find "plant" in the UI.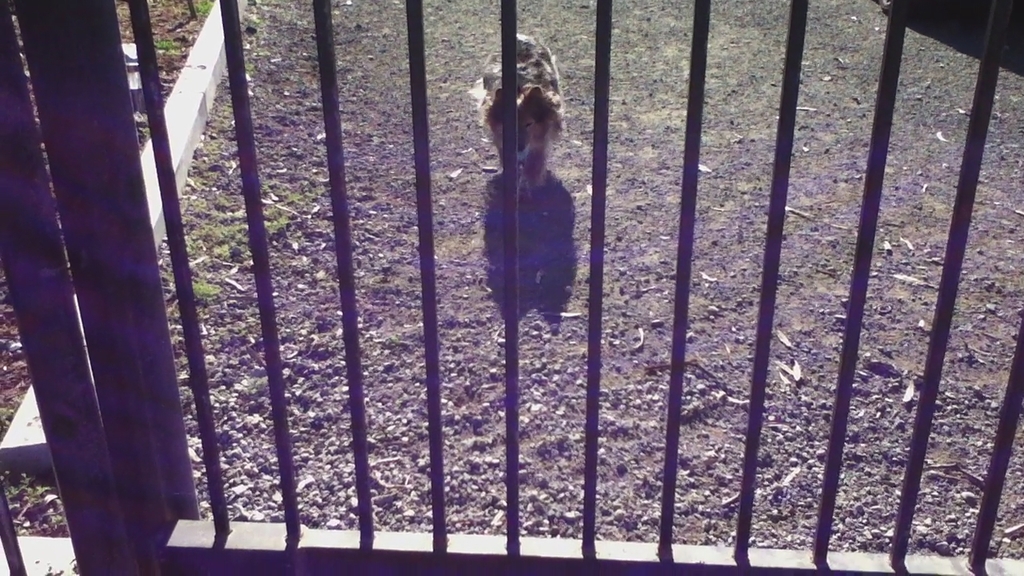
UI element at <bbox>259, 179, 298, 234</bbox>.
